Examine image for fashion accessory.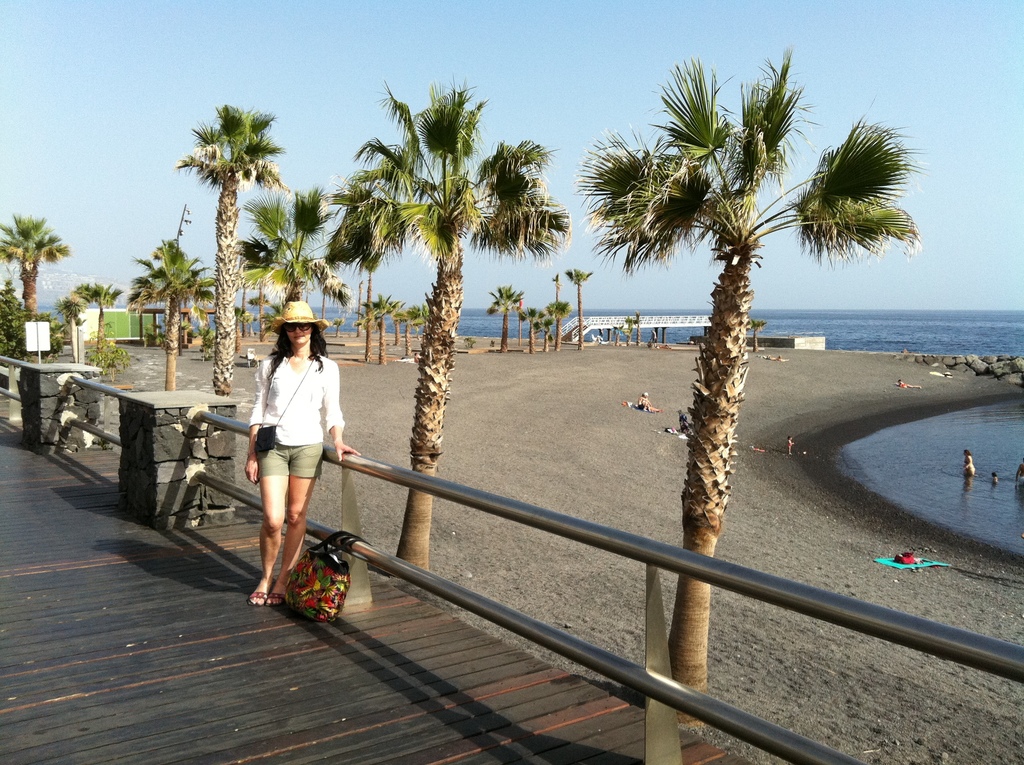
Examination result: bbox(256, 360, 319, 448).
